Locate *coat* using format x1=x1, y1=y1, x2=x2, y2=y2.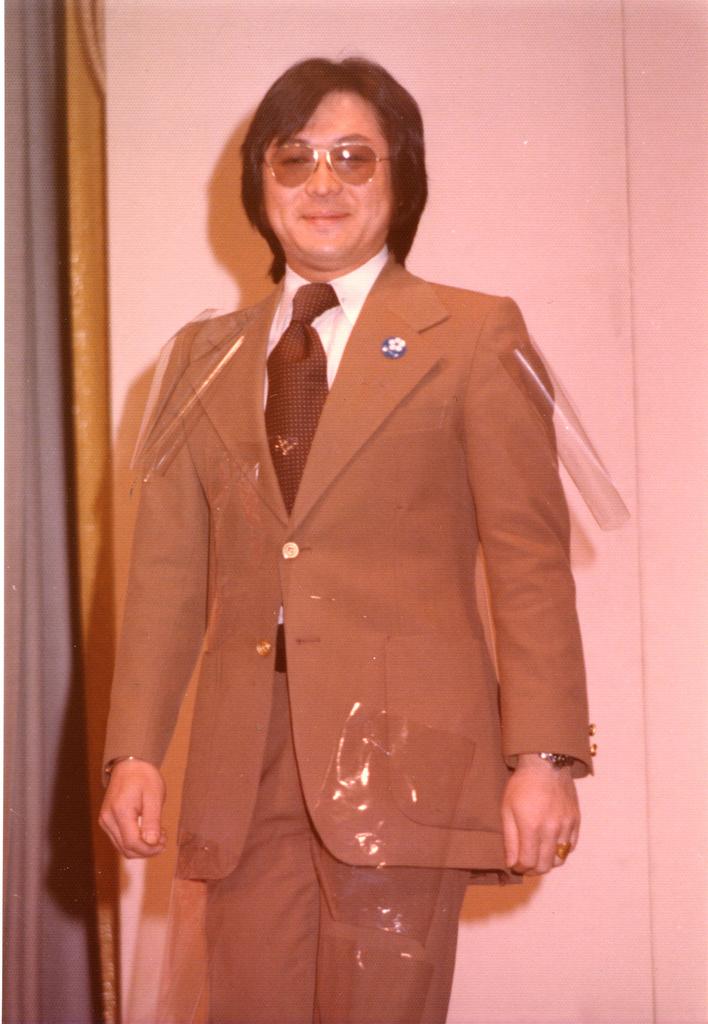
x1=99, y1=250, x2=592, y2=881.
